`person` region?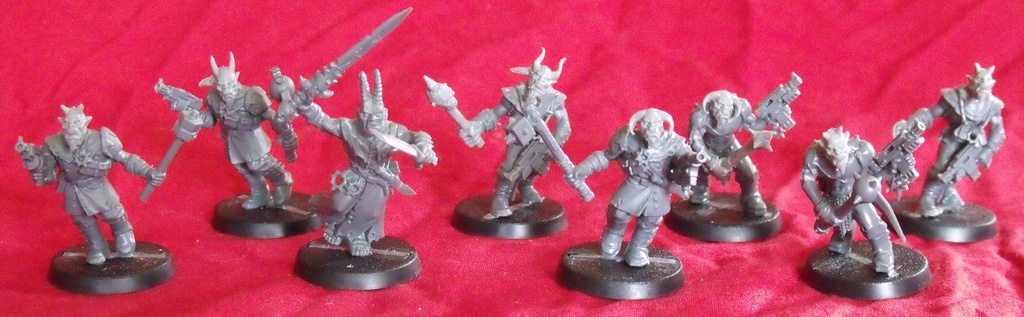
901, 63, 1004, 215
